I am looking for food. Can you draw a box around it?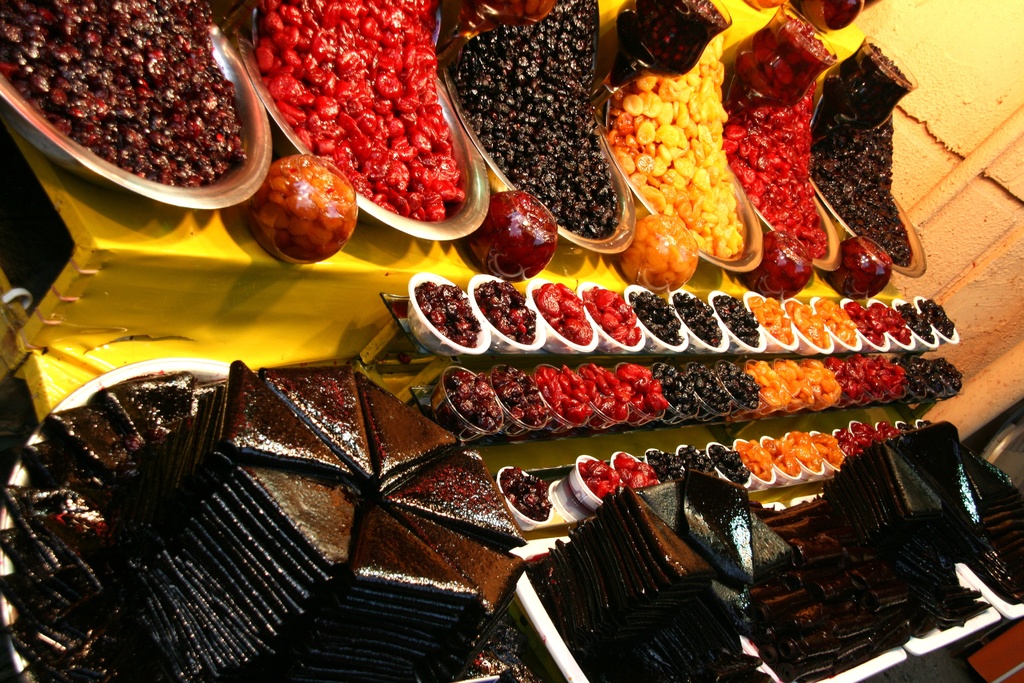
Sure, the bounding box is rect(750, 295, 792, 339).
